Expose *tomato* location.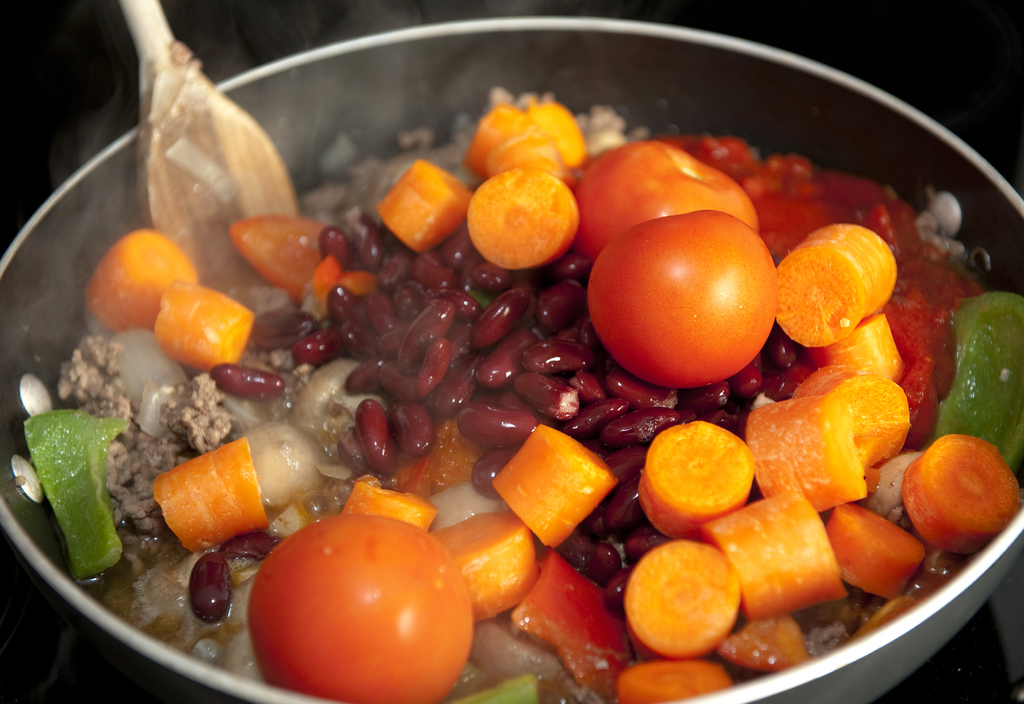
Exposed at locate(248, 513, 475, 703).
